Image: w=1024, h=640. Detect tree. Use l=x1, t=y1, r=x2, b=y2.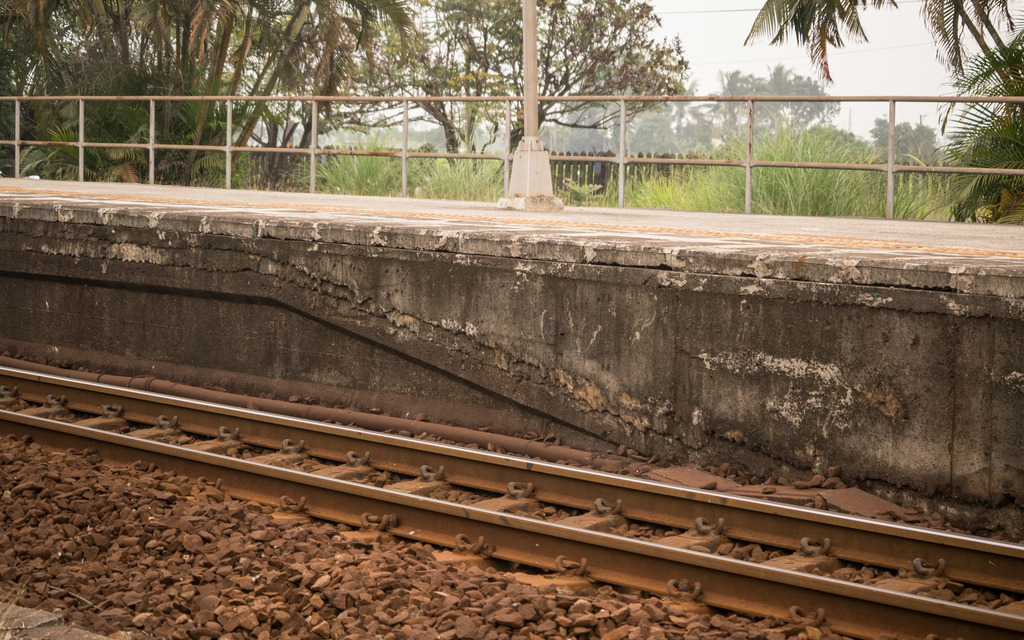
l=712, t=64, r=823, b=136.
